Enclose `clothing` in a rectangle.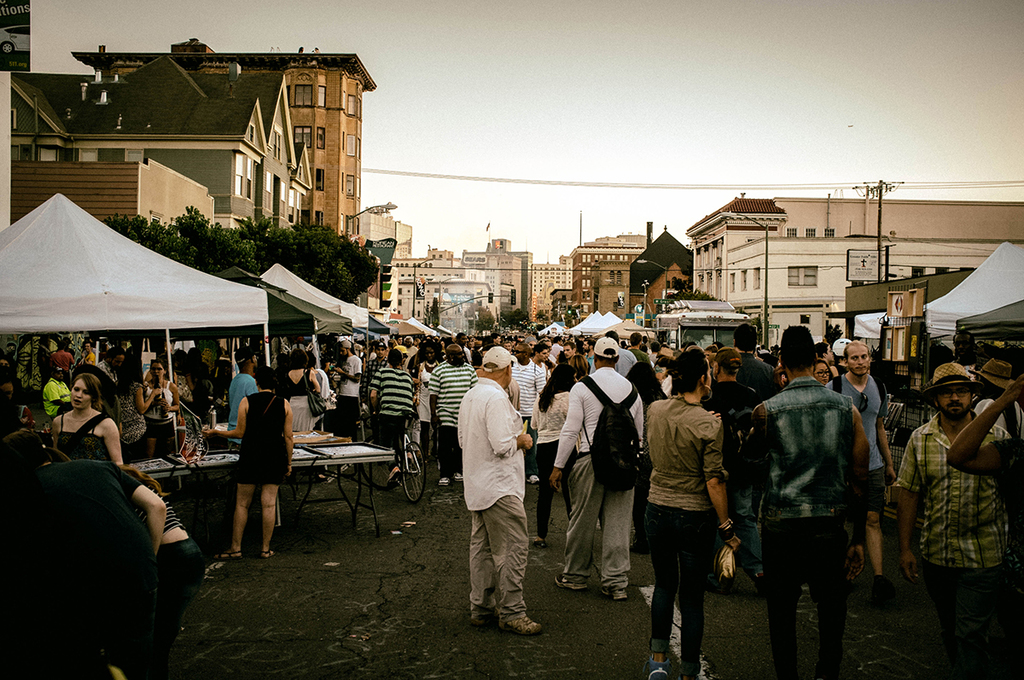
(x1=452, y1=381, x2=522, y2=625).
